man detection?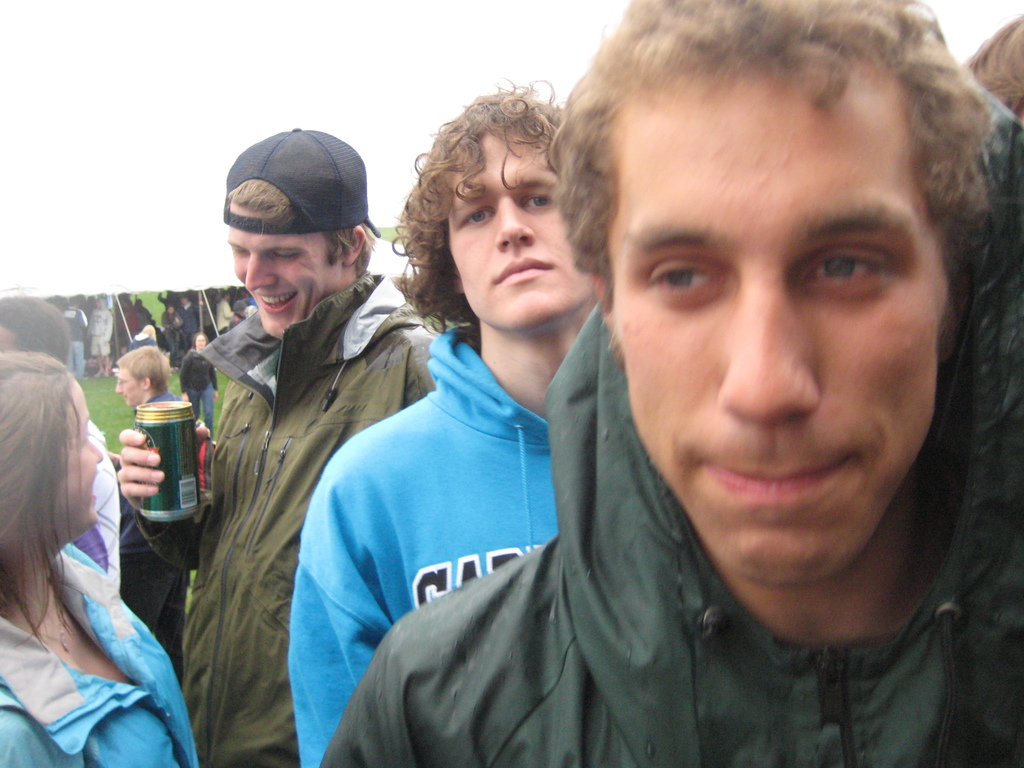
<region>174, 294, 205, 352</region>
